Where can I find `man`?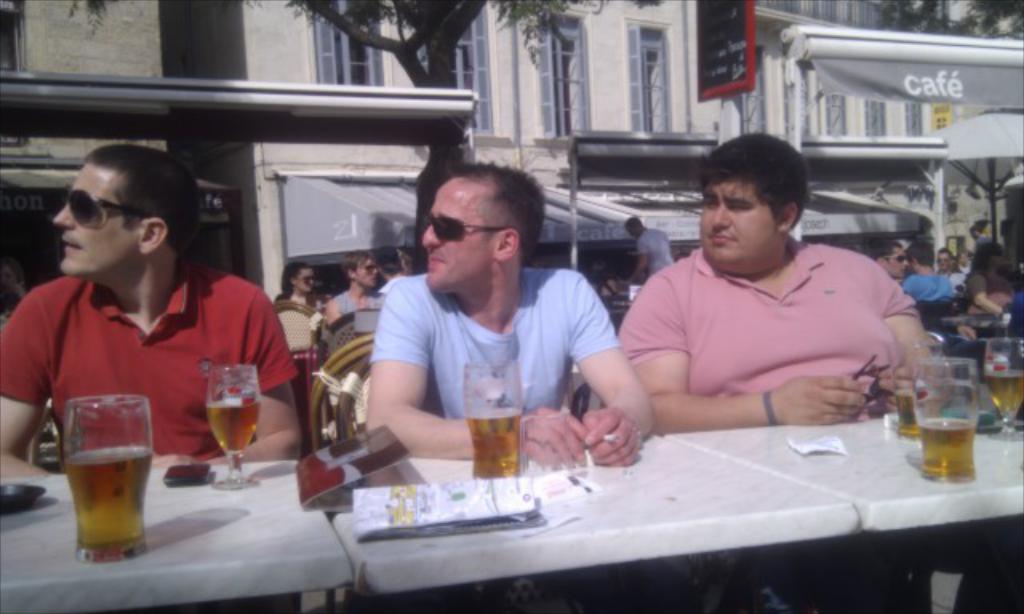
You can find it at Rect(323, 248, 384, 323).
